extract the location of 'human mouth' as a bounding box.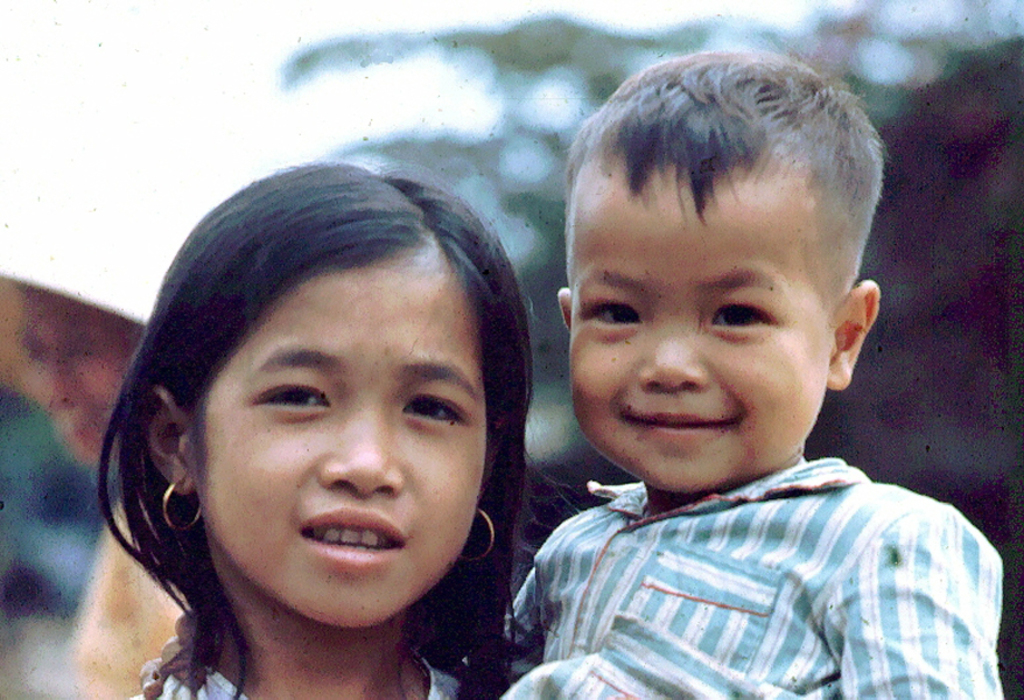
<bbox>299, 504, 408, 566</bbox>.
